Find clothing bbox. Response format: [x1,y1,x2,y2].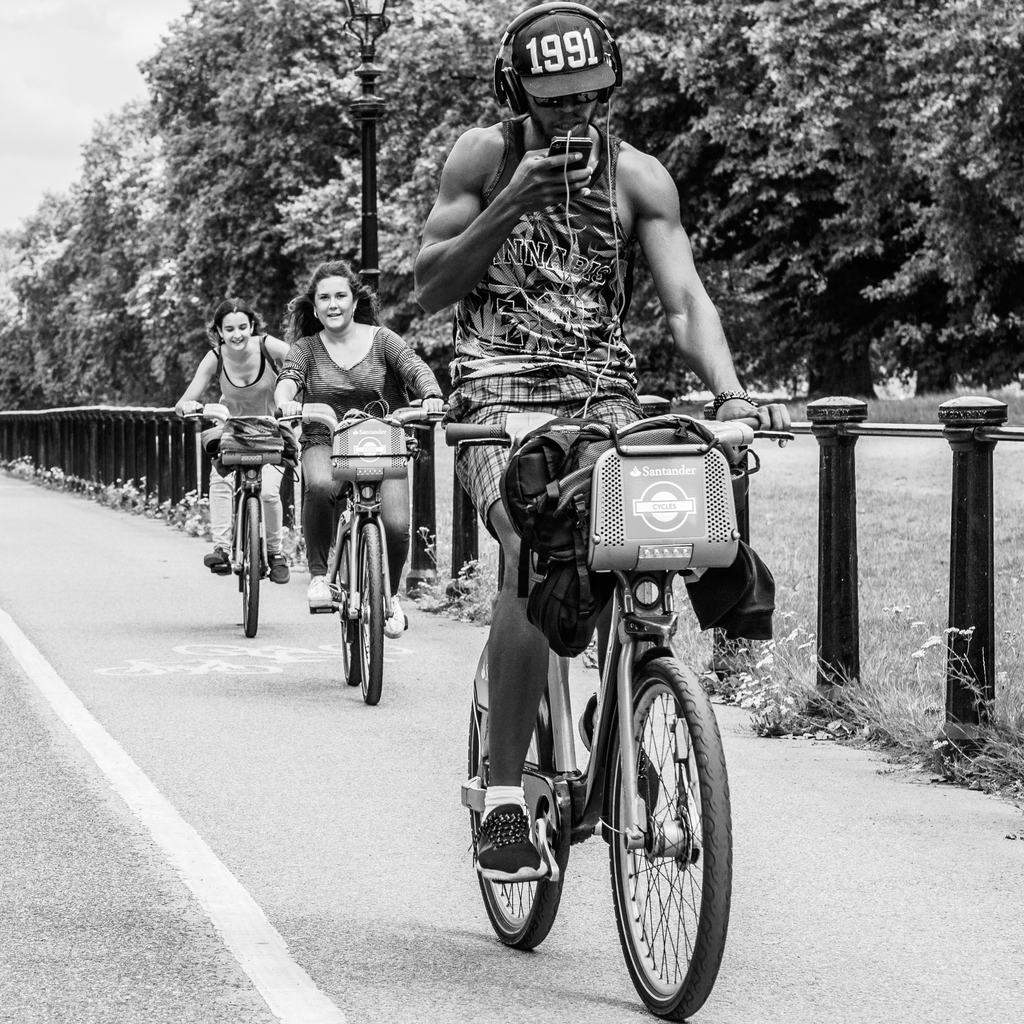
[282,332,448,598].
